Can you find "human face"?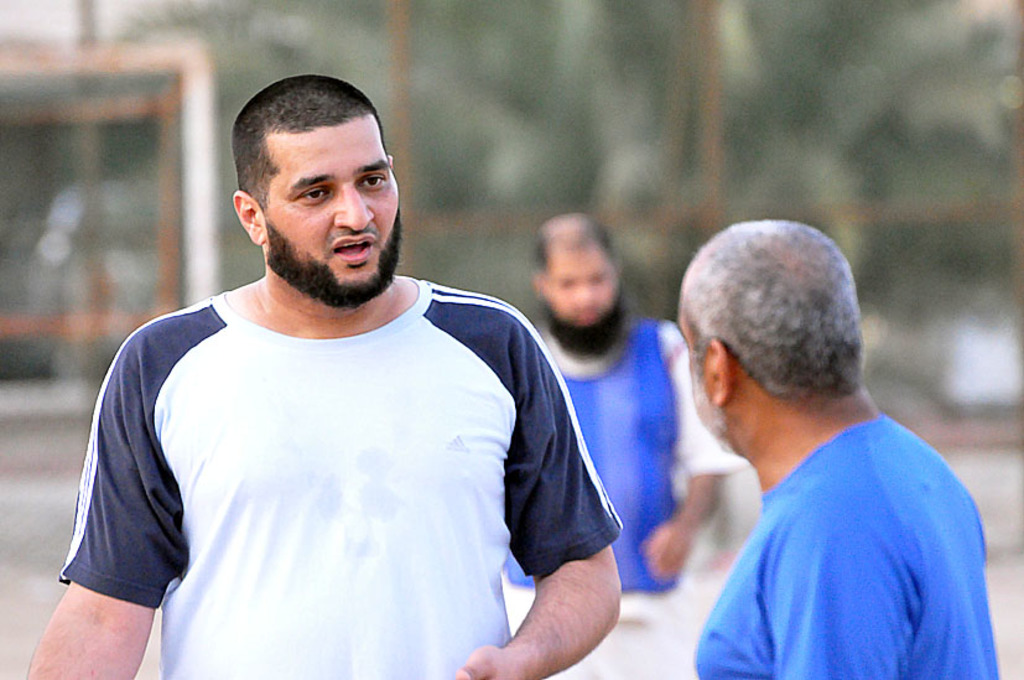
Yes, bounding box: detection(677, 311, 734, 451).
